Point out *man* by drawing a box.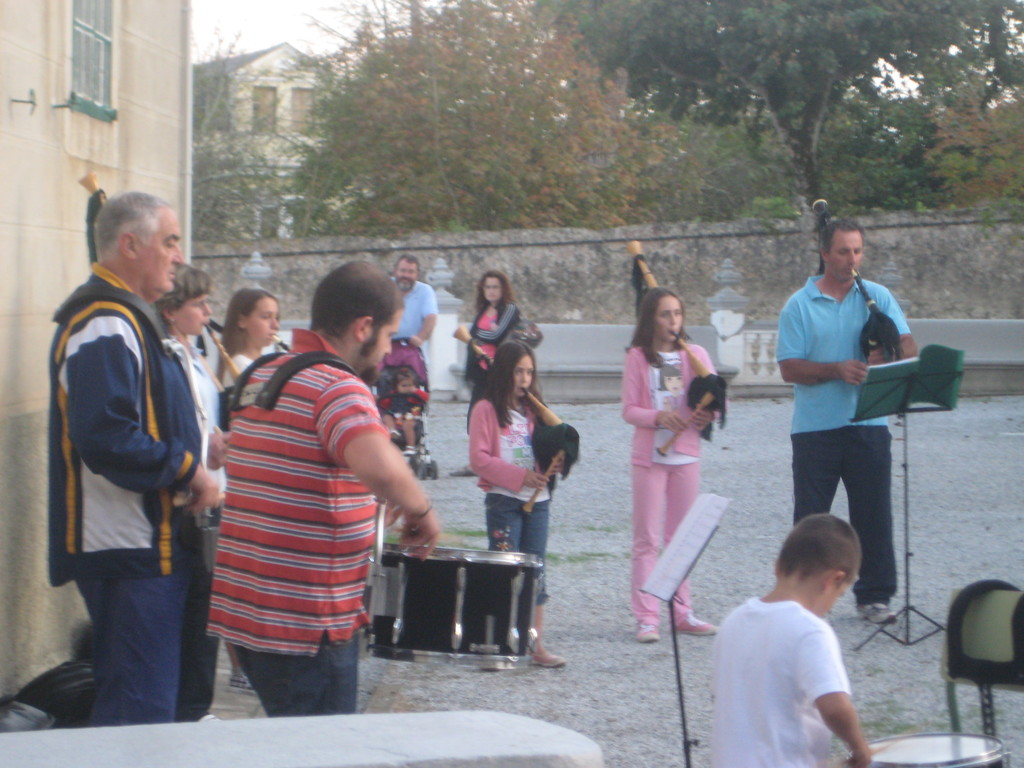
rect(766, 218, 921, 621).
